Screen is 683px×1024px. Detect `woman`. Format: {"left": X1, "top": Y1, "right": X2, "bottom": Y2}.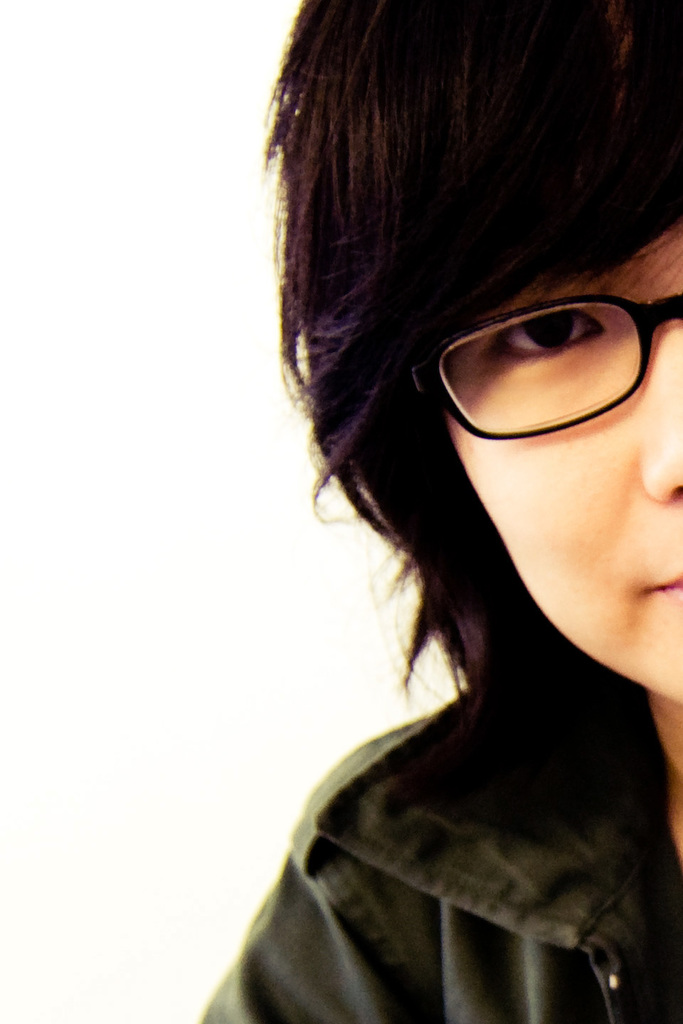
{"left": 203, "top": 0, "right": 682, "bottom": 1023}.
